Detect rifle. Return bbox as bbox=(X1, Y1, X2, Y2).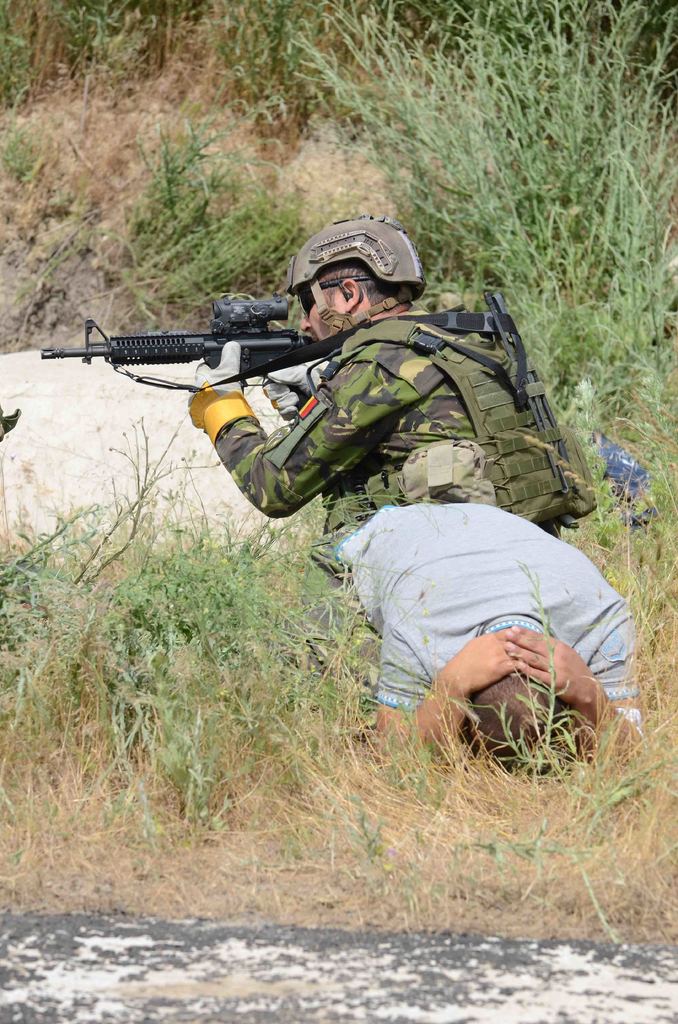
bbox=(44, 295, 337, 394).
